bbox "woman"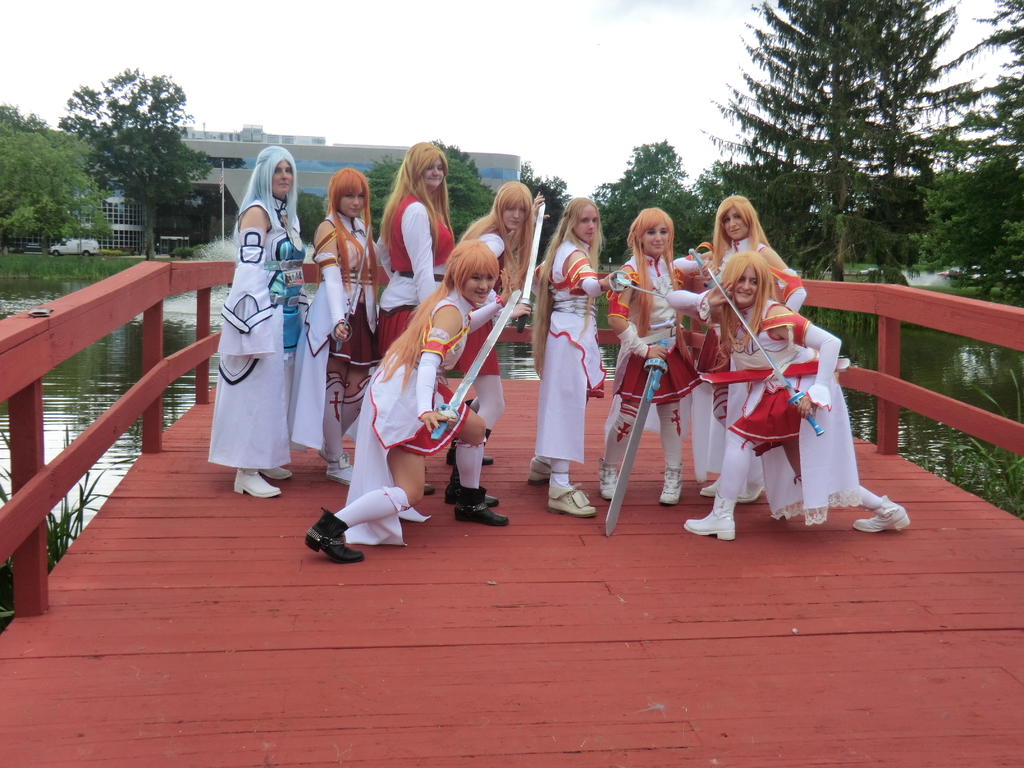
[left=657, top=233, right=916, bottom=543]
